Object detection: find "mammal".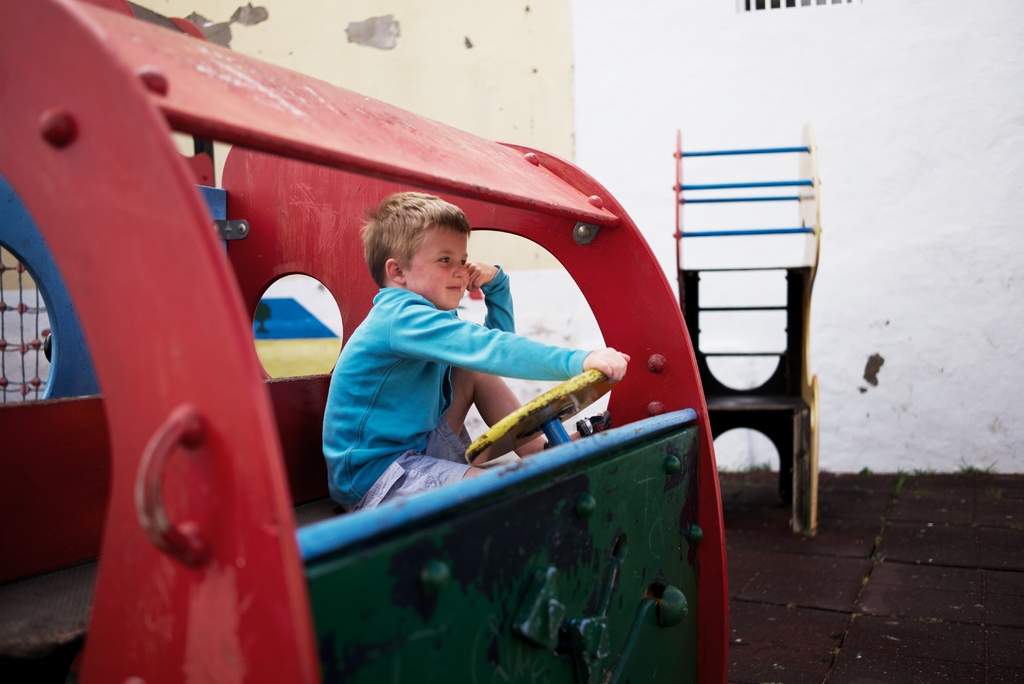
[321,189,633,523].
